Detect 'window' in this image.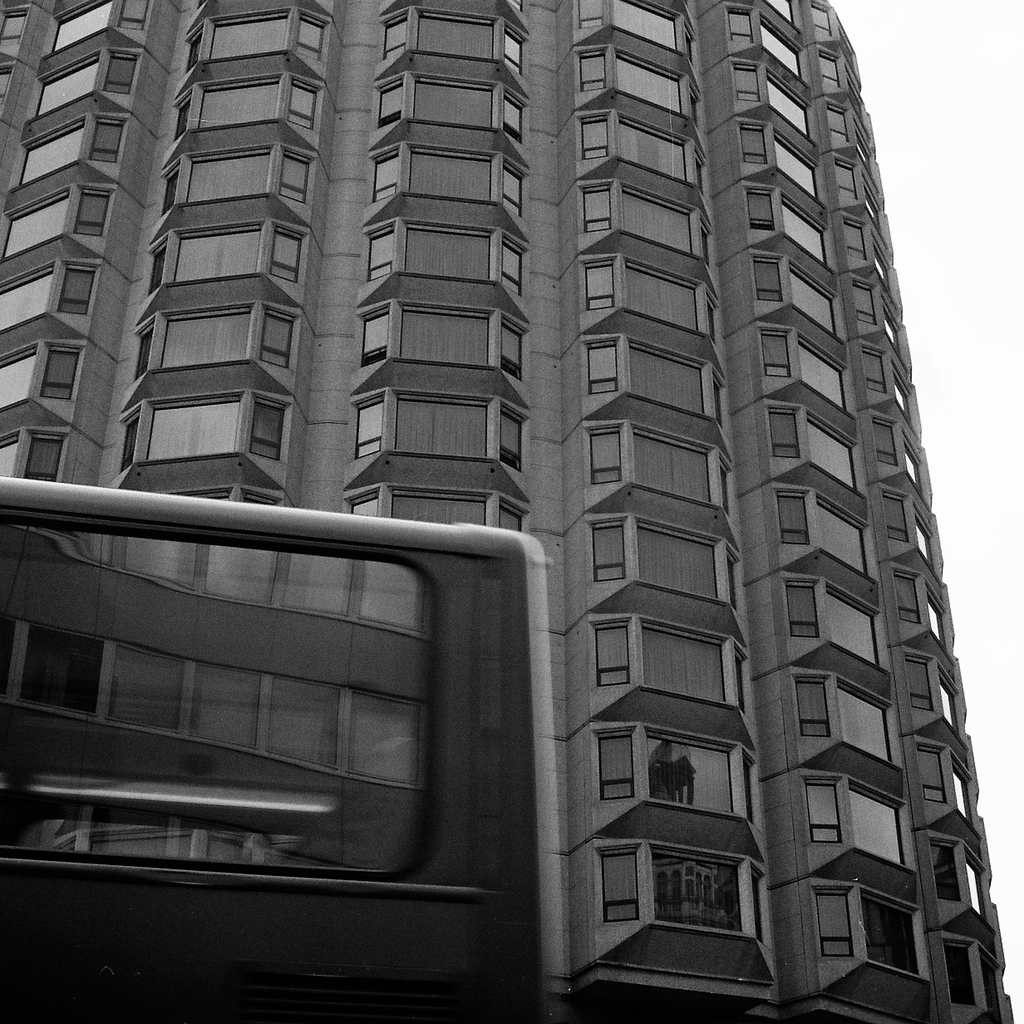
Detection: bbox(874, 421, 926, 491).
